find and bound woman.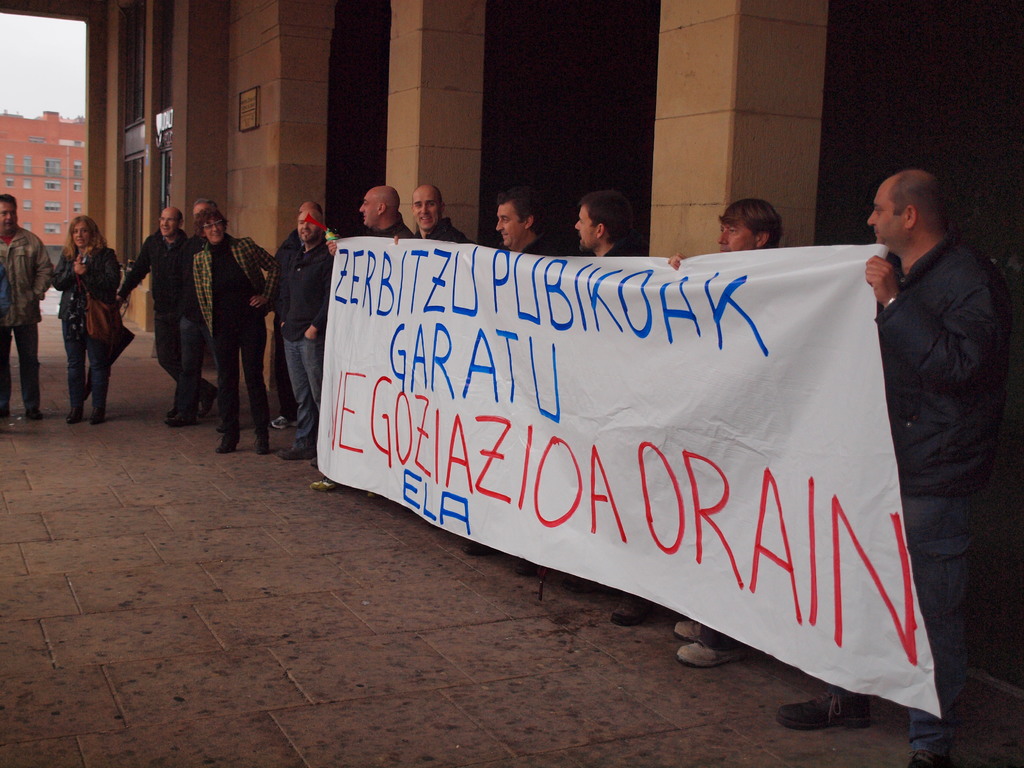
Bound: box(195, 208, 278, 454).
